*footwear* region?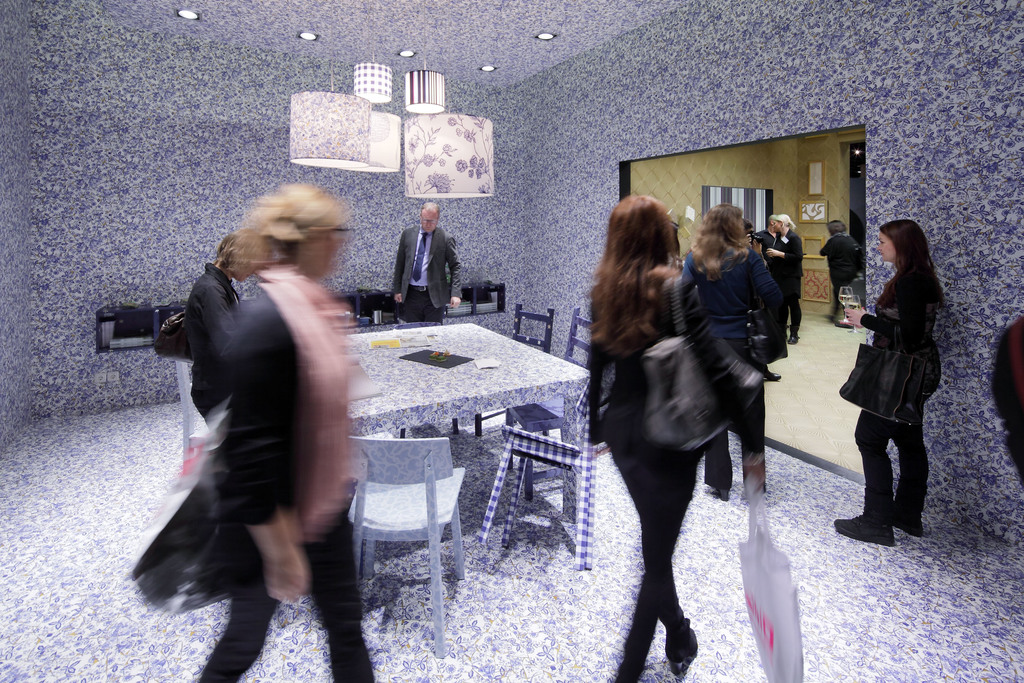
x1=762, y1=367, x2=782, y2=383
